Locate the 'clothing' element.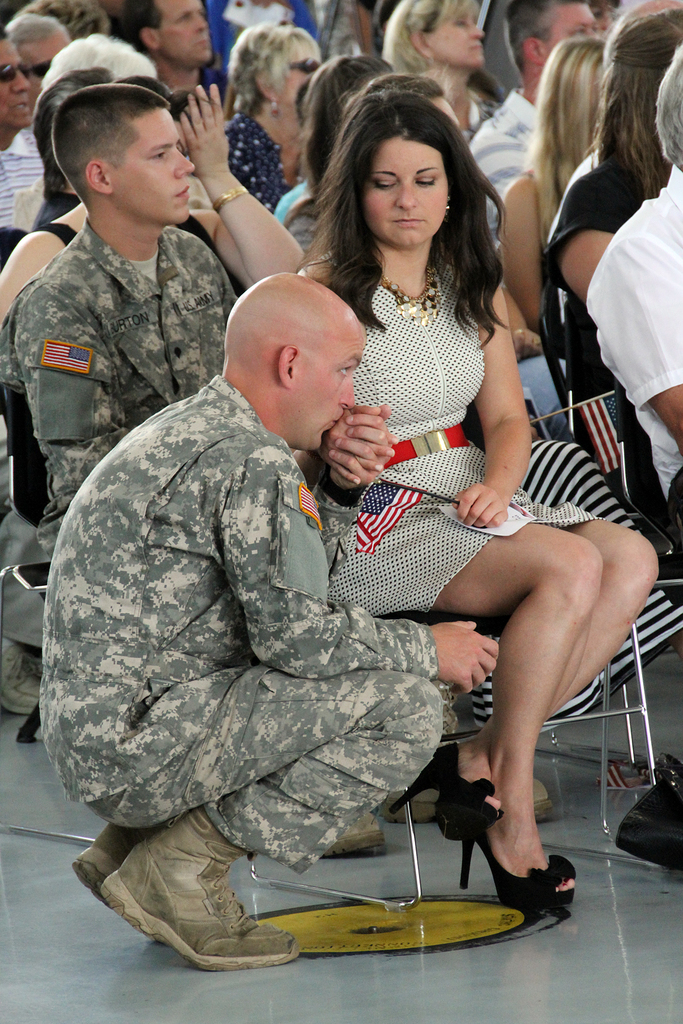
Element bbox: [left=317, top=199, right=559, bottom=653].
